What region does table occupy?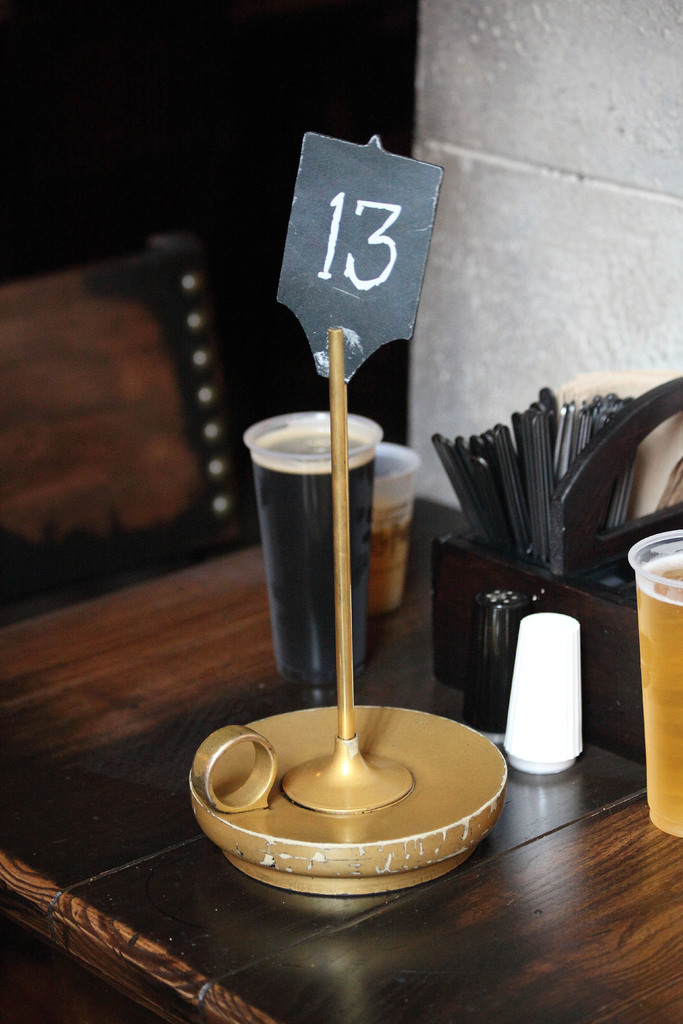
[0, 529, 682, 1023].
